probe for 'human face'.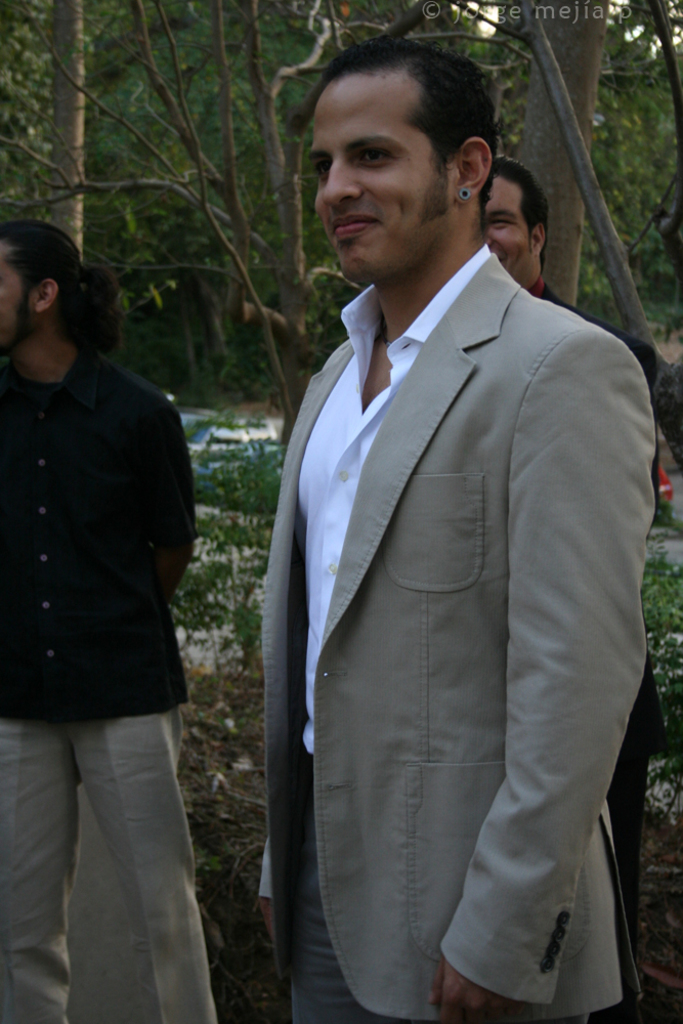
Probe result: <bbox>0, 254, 41, 341</bbox>.
